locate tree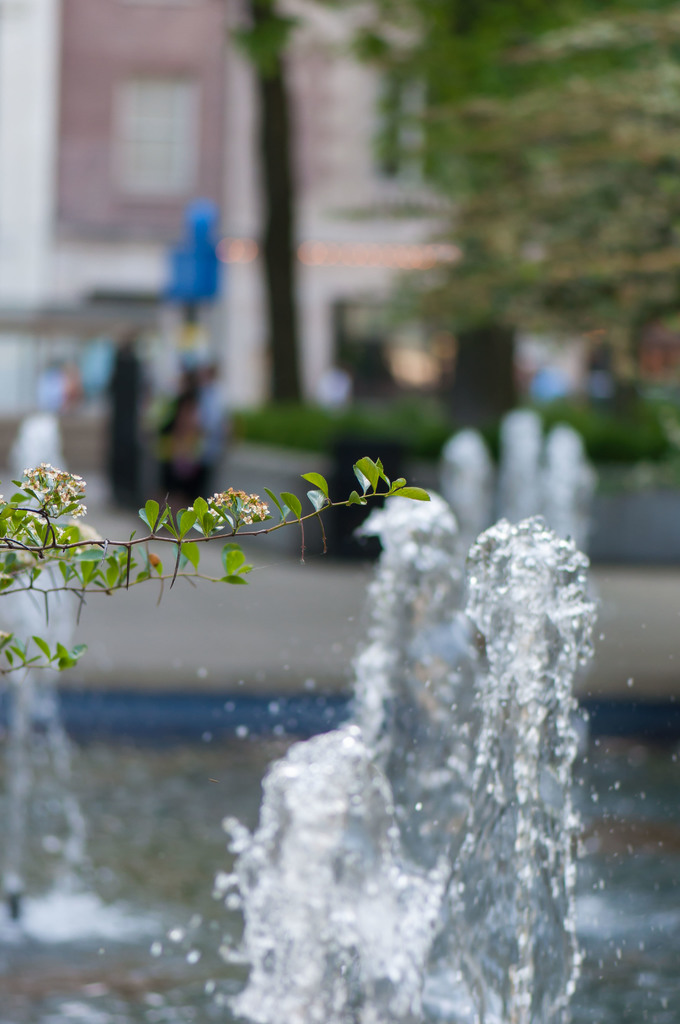
[left=316, top=0, right=679, bottom=416]
